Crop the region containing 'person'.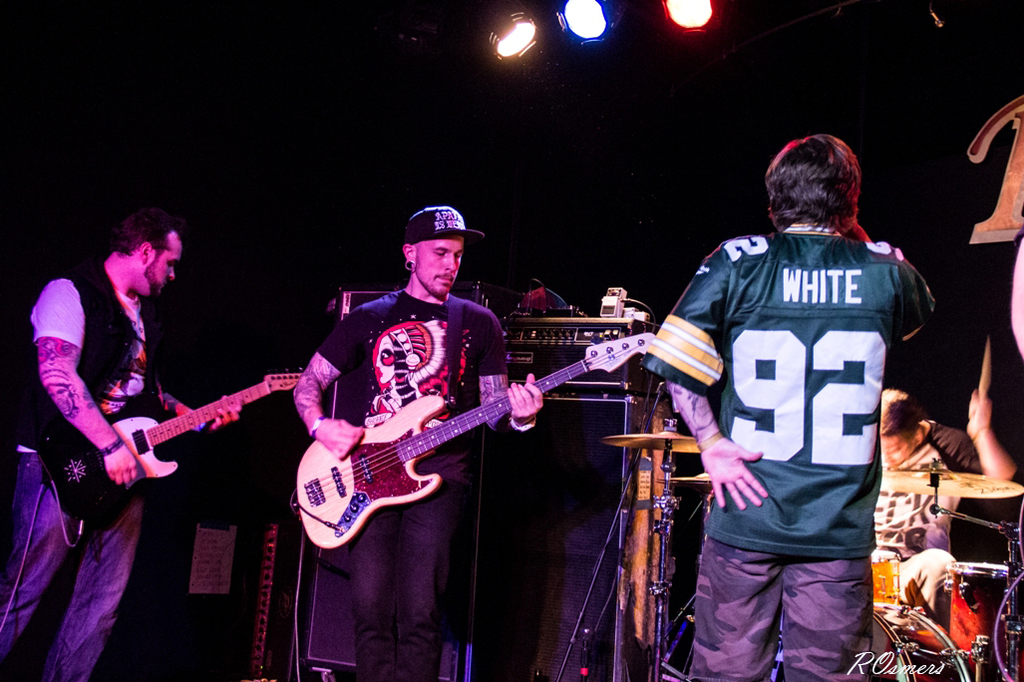
Crop region: 0:202:245:681.
